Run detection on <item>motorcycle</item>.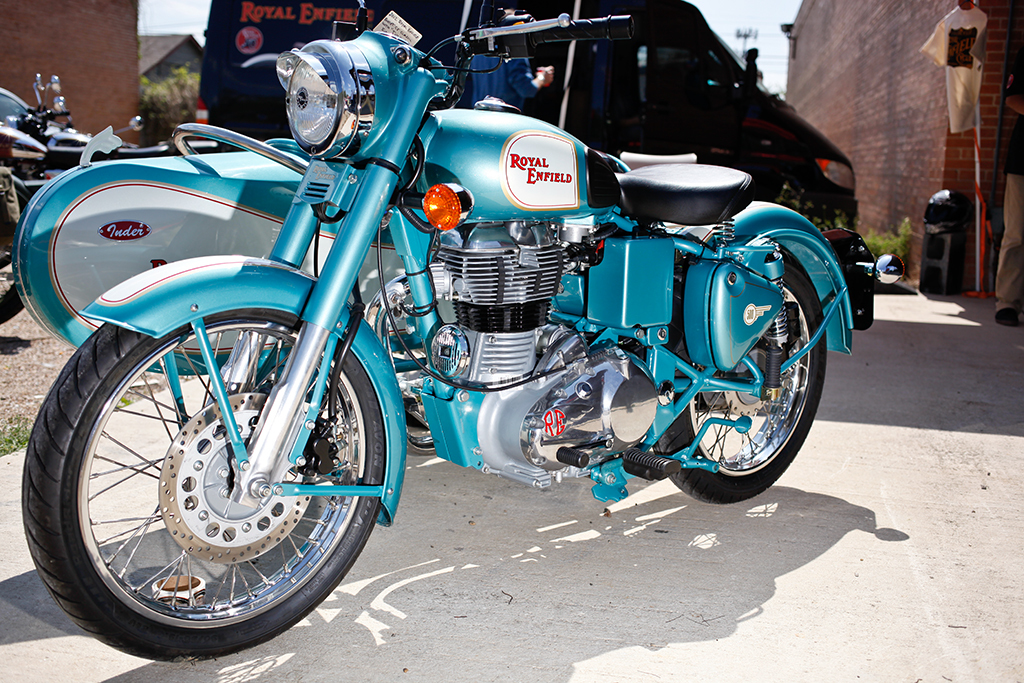
Result: [left=8, top=0, right=912, bottom=657].
